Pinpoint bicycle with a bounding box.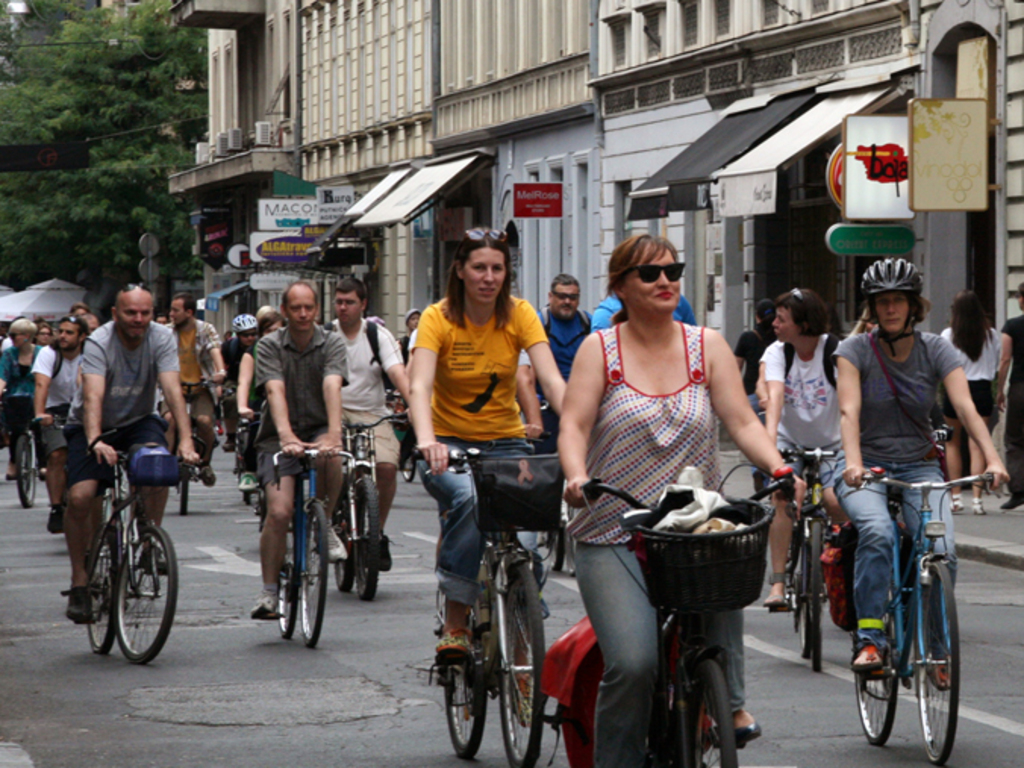
301 401 407 609.
